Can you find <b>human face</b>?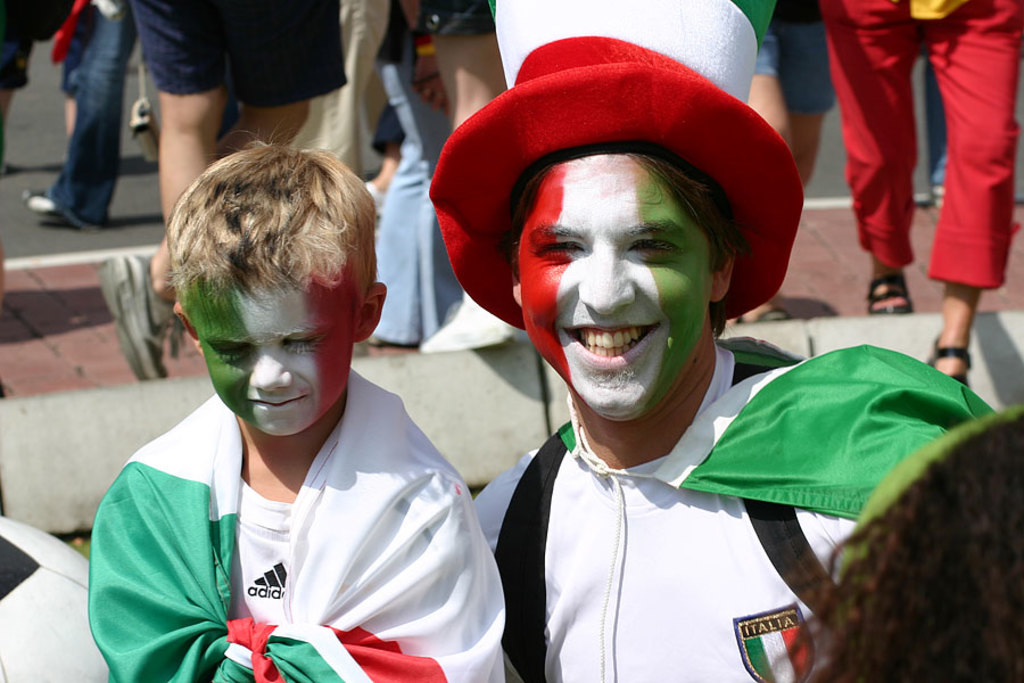
Yes, bounding box: box(519, 155, 710, 418).
